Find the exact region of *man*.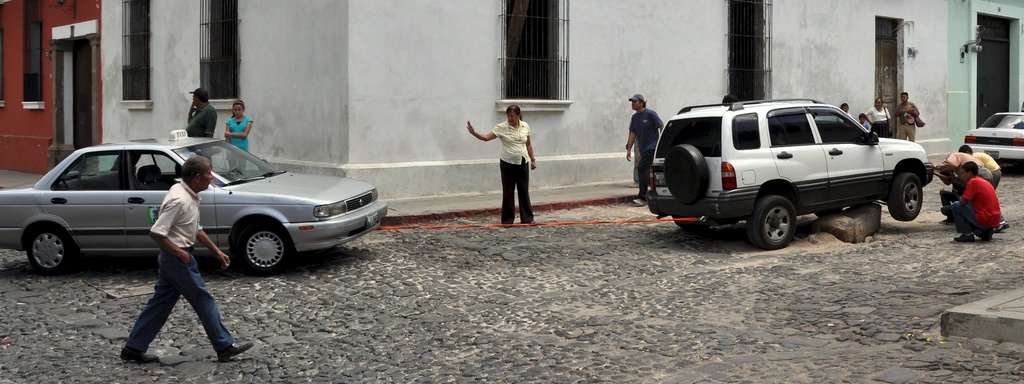
Exact region: <box>951,166,1010,244</box>.
